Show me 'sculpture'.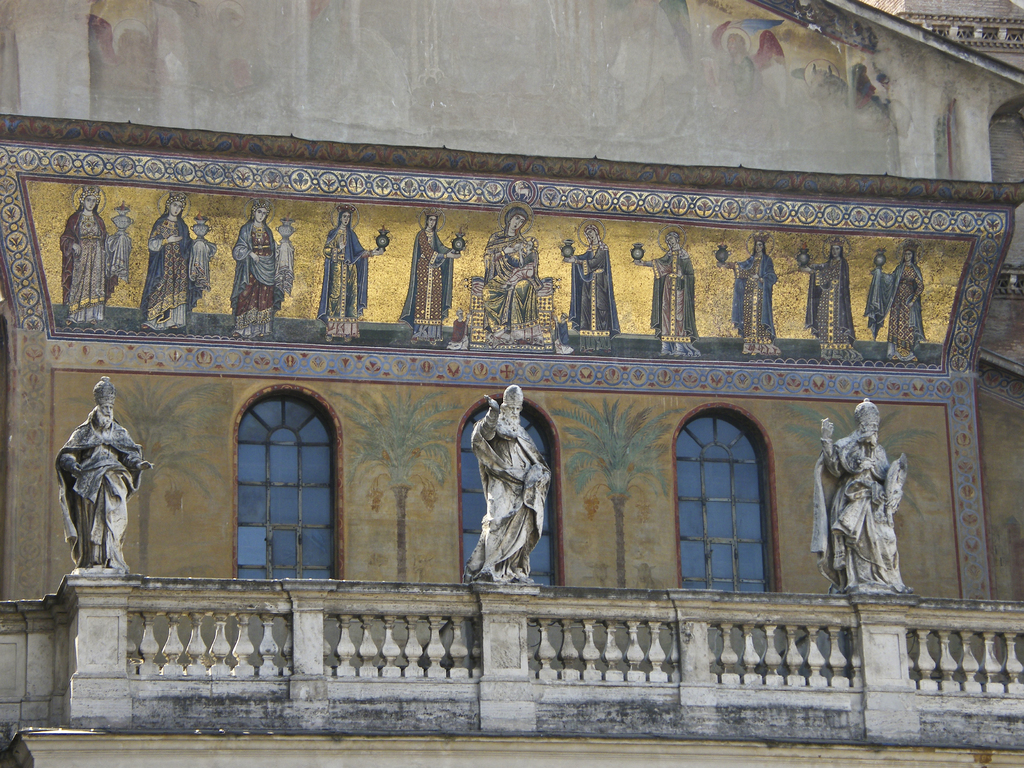
'sculpture' is here: (left=468, top=378, right=550, bottom=601).
